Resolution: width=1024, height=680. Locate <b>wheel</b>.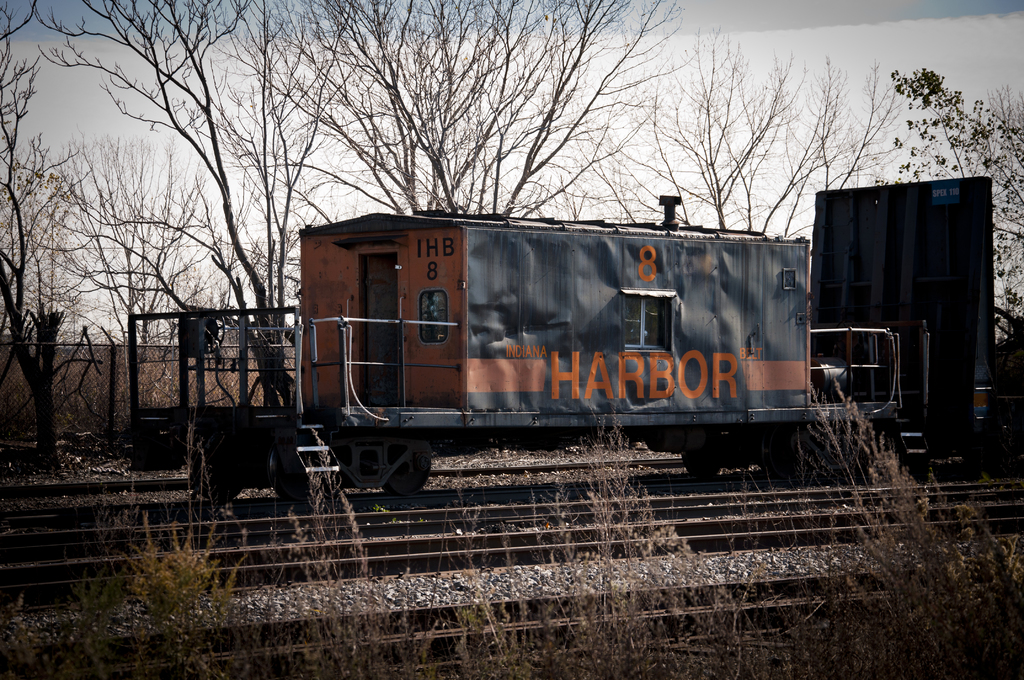
x1=680, y1=439, x2=726, y2=484.
